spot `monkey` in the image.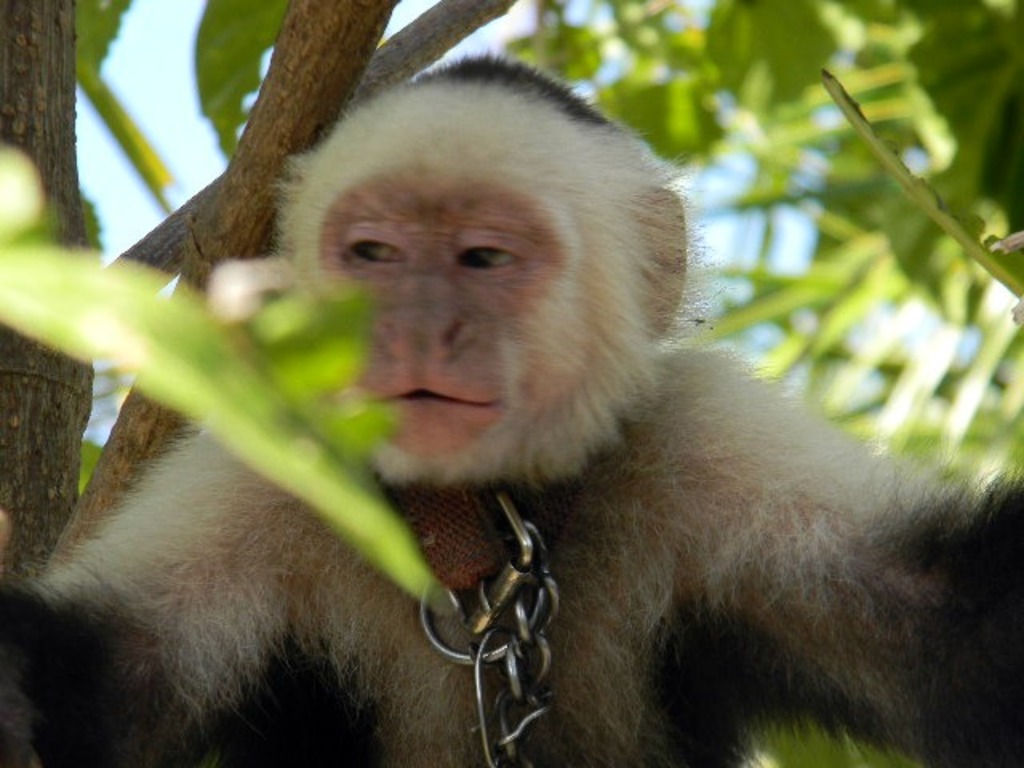
`monkey` found at box=[0, 54, 1022, 766].
